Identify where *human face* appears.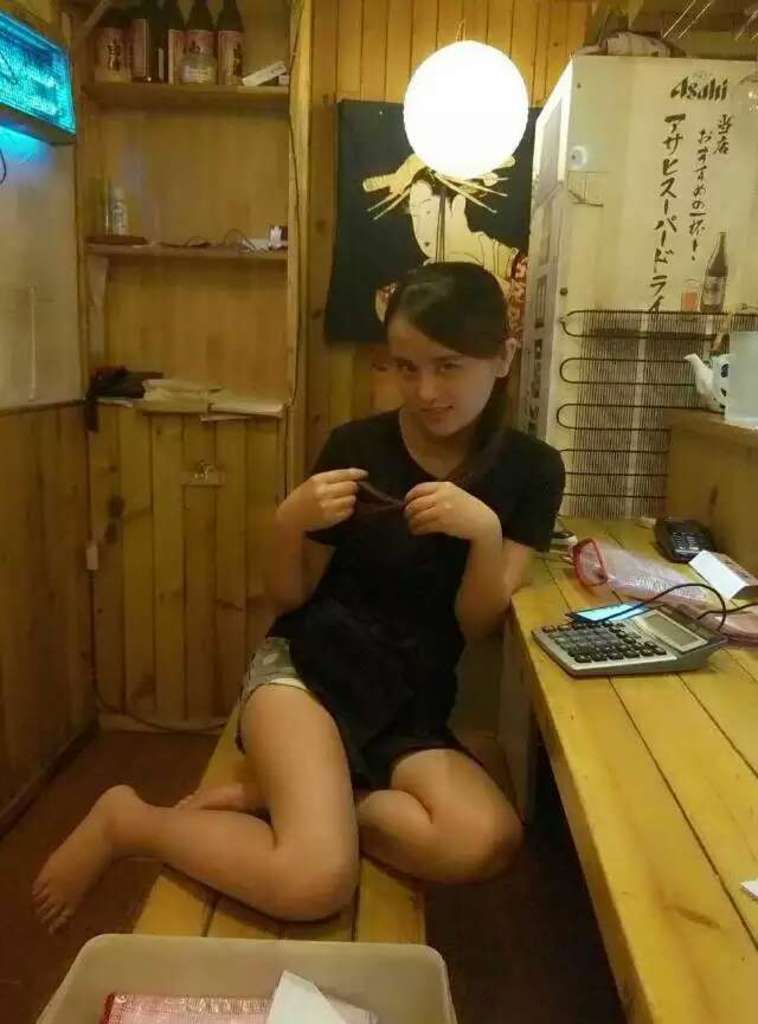
Appears at bbox(409, 182, 450, 256).
